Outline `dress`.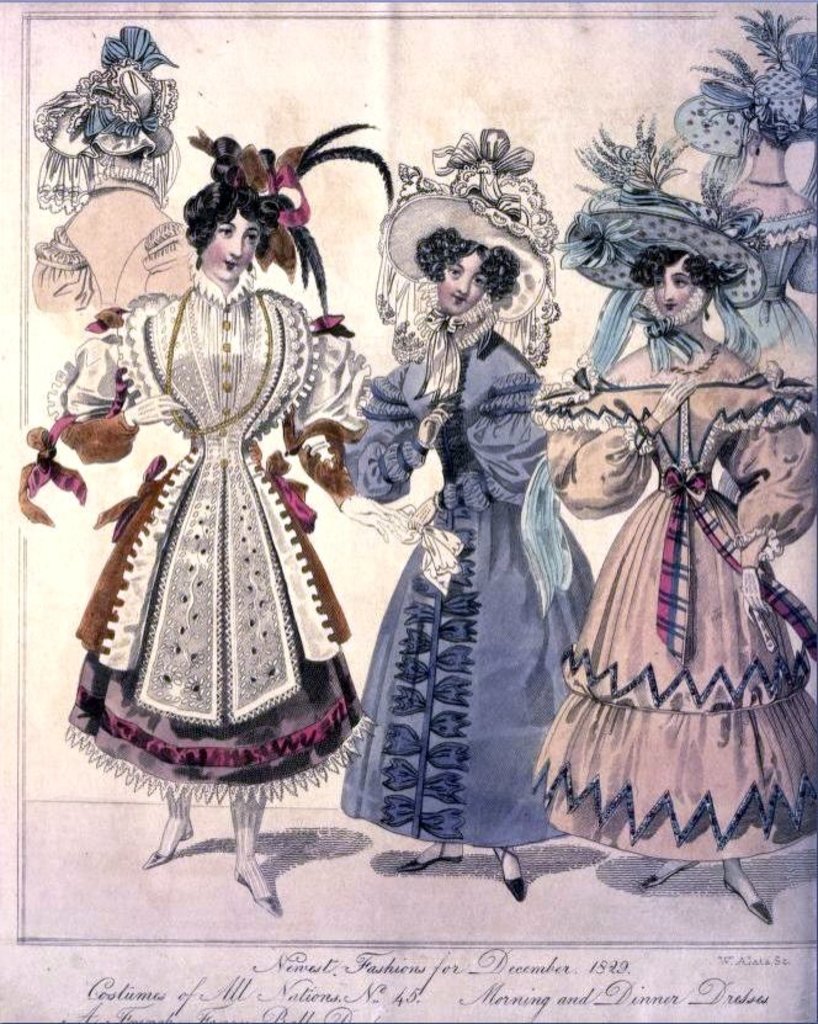
Outline: 525,346,817,848.
